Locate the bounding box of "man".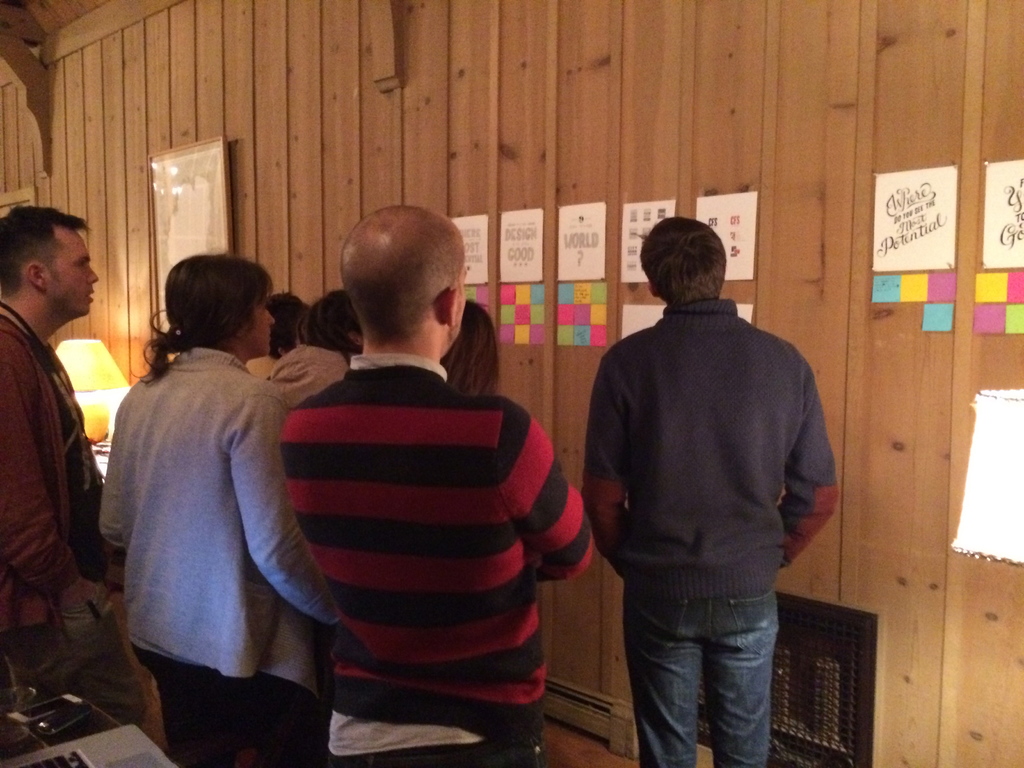
Bounding box: crop(568, 211, 845, 764).
